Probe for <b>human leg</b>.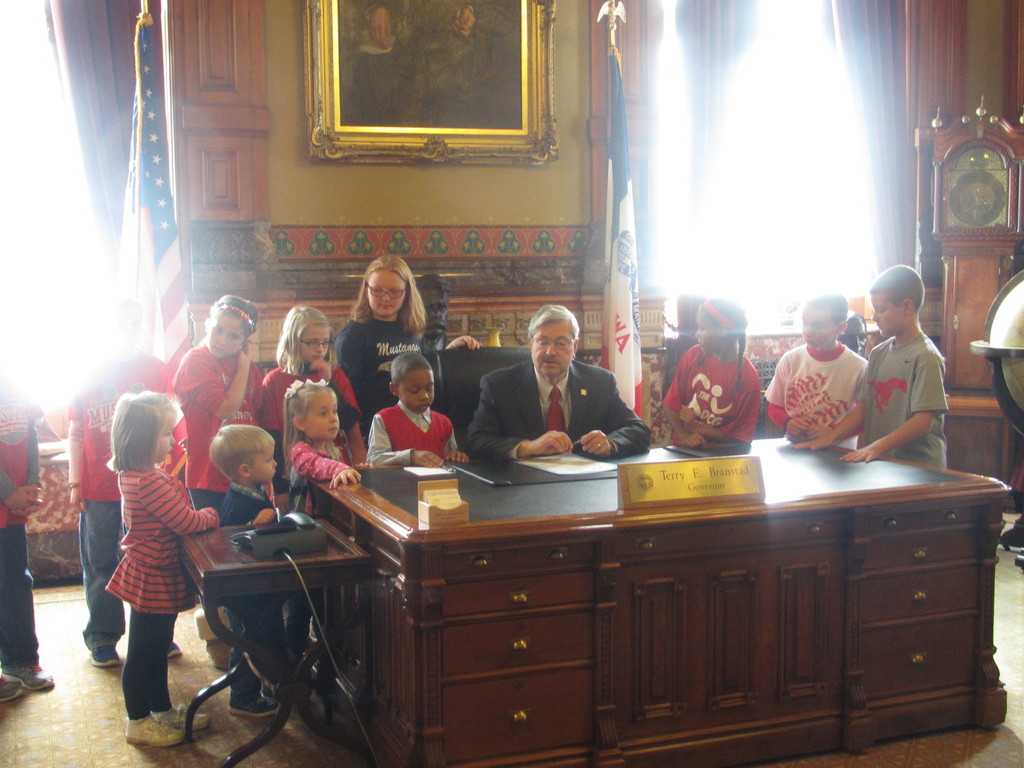
Probe result: select_region(80, 503, 123, 676).
